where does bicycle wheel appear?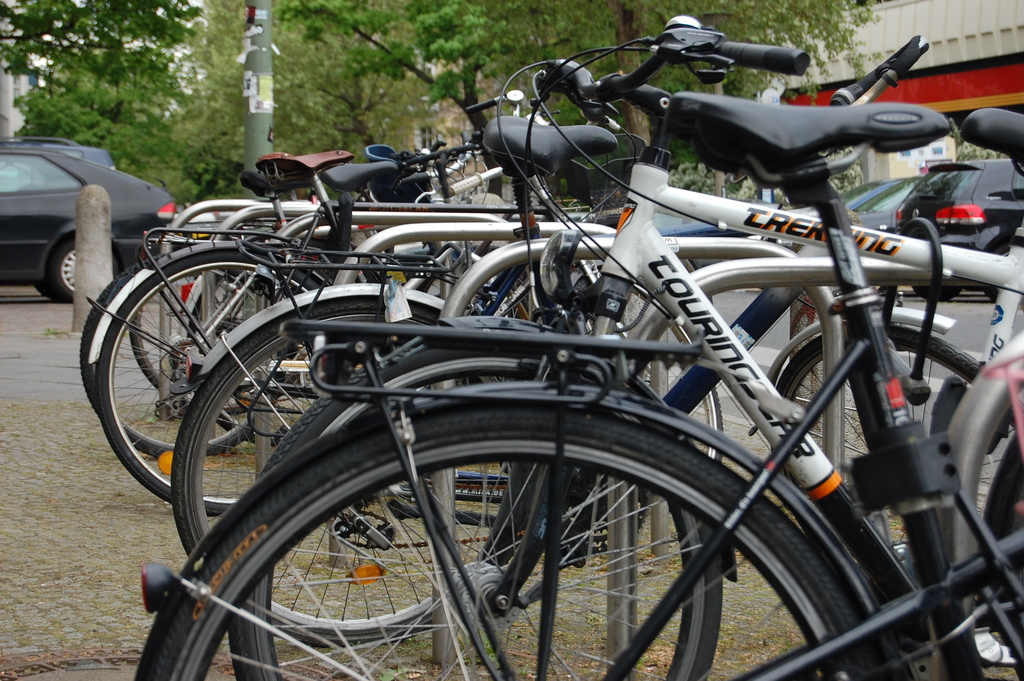
Appears at <box>767,325,1023,562</box>.
